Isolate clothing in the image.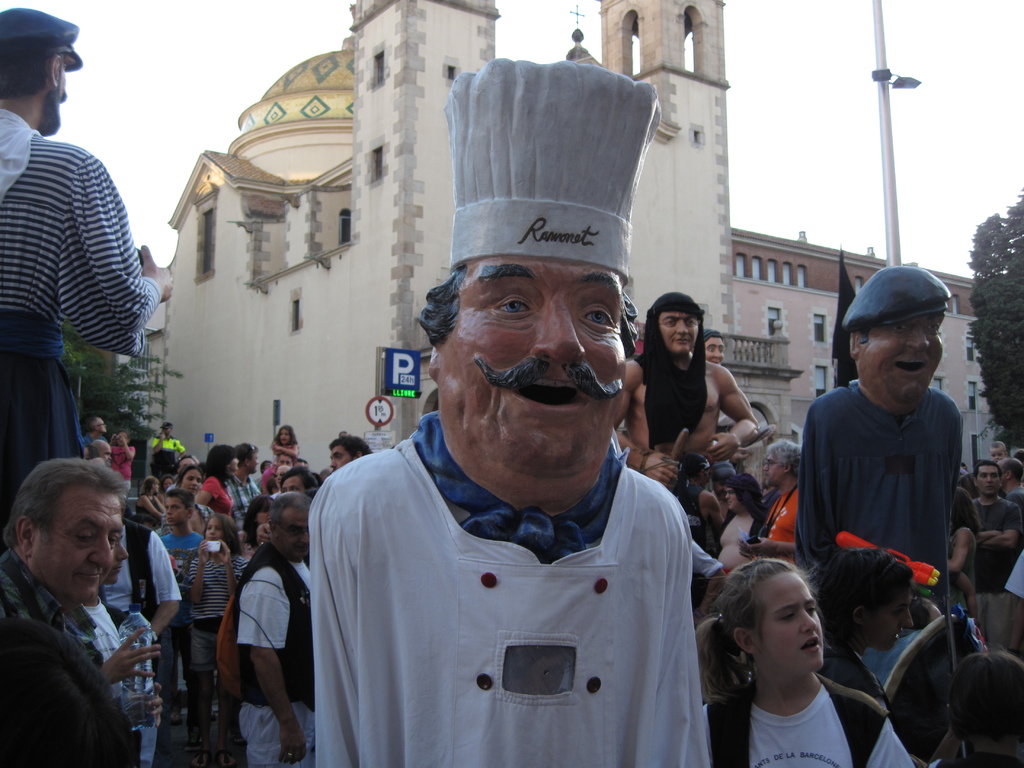
Isolated region: x1=0 y1=108 x2=165 y2=542.
